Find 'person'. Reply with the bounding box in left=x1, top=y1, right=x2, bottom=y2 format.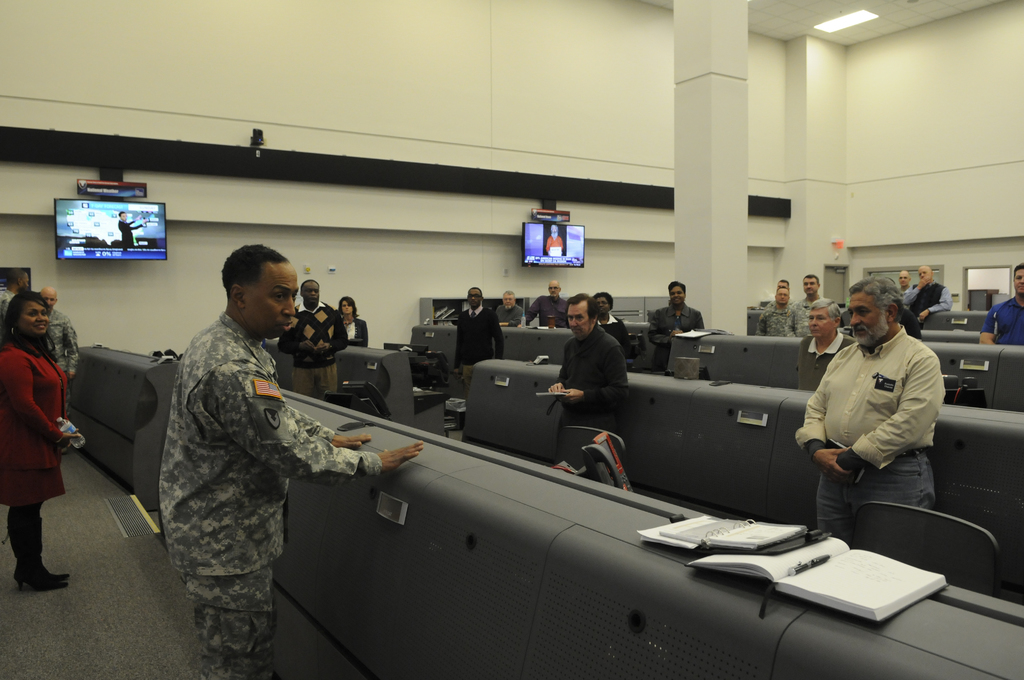
left=897, top=270, right=915, bottom=289.
